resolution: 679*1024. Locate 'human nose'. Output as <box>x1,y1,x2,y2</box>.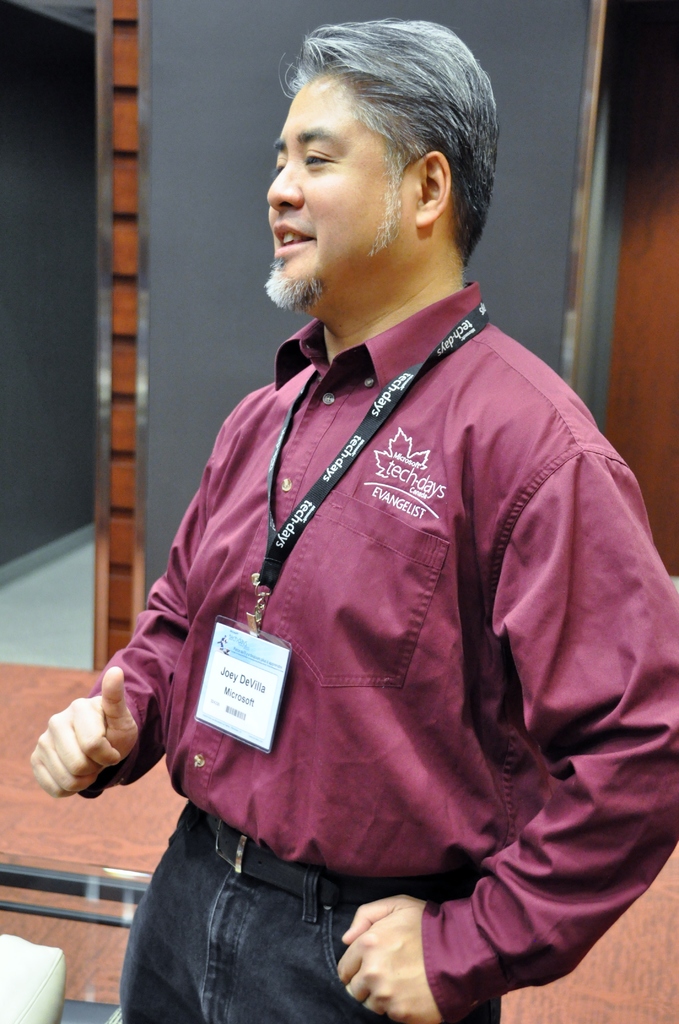
<box>269,159,301,208</box>.
